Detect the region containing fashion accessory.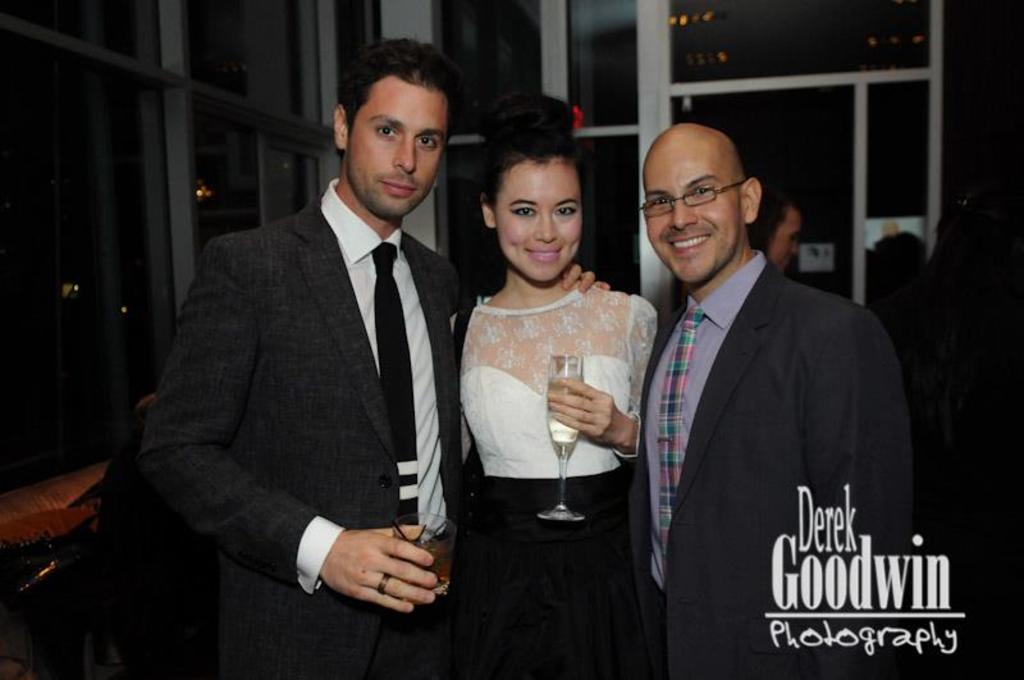
l=374, t=574, r=385, b=597.
